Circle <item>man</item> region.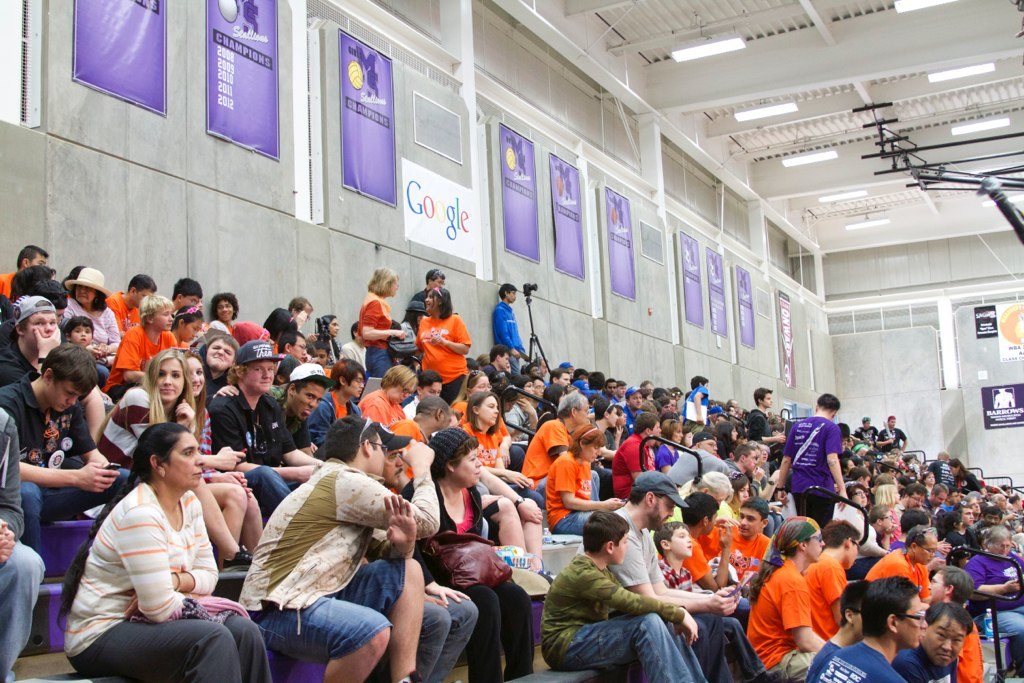
Region: select_region(217, 335, 331, 517).
